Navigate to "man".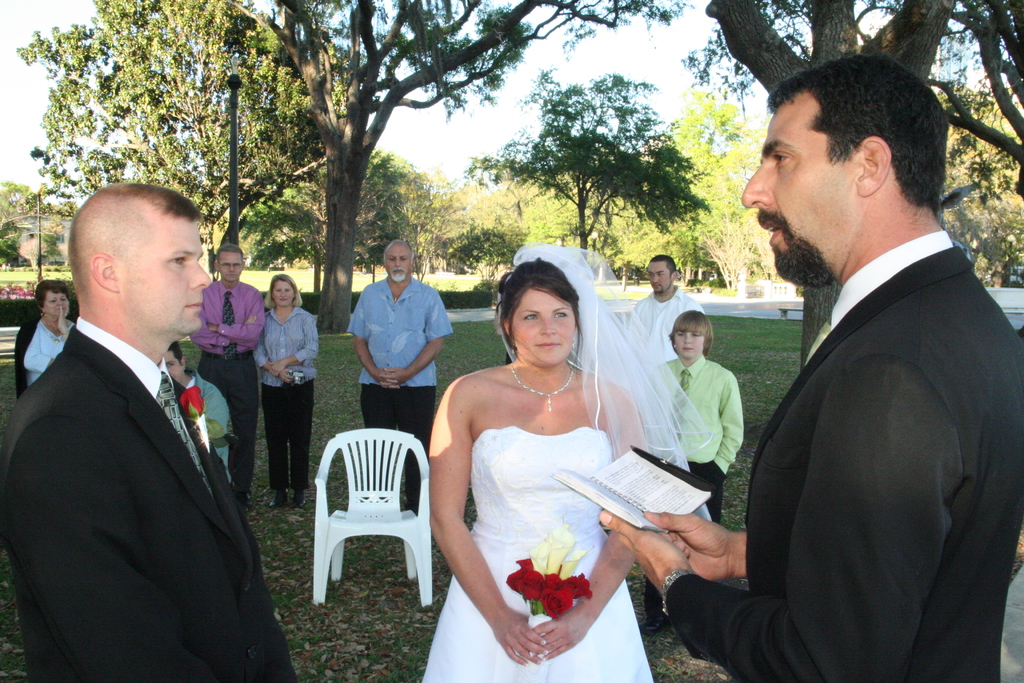
Navigation target: l=630, t=254, r=705, b=357.
